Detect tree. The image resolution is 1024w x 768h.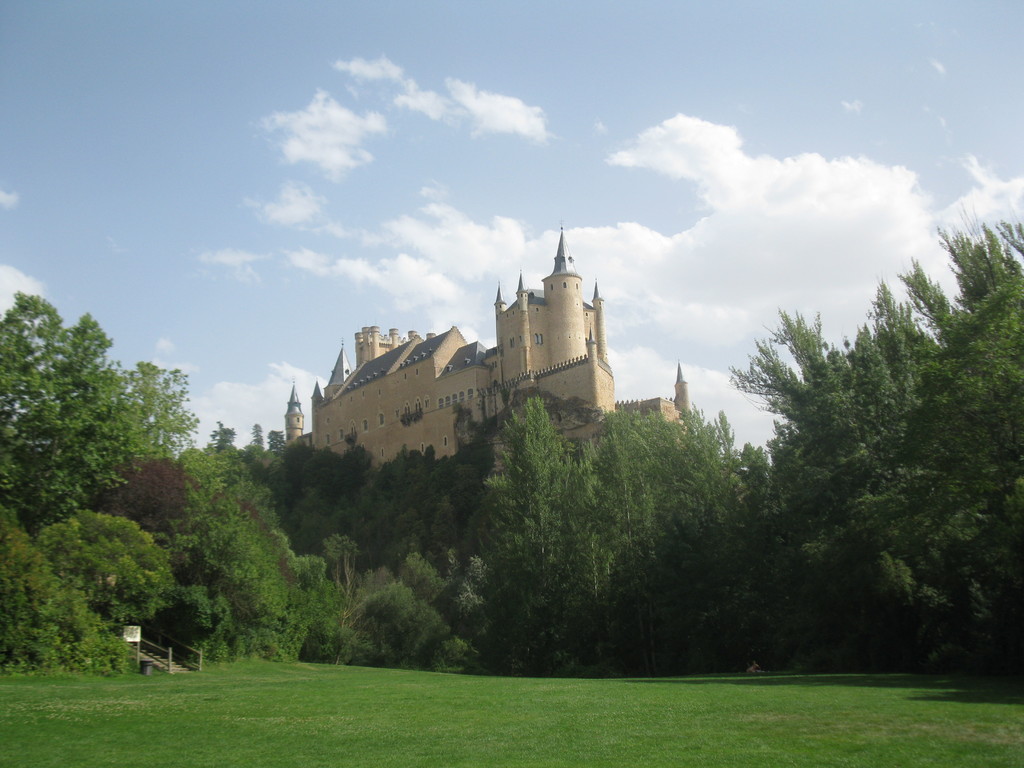
(392,552,446,604).
